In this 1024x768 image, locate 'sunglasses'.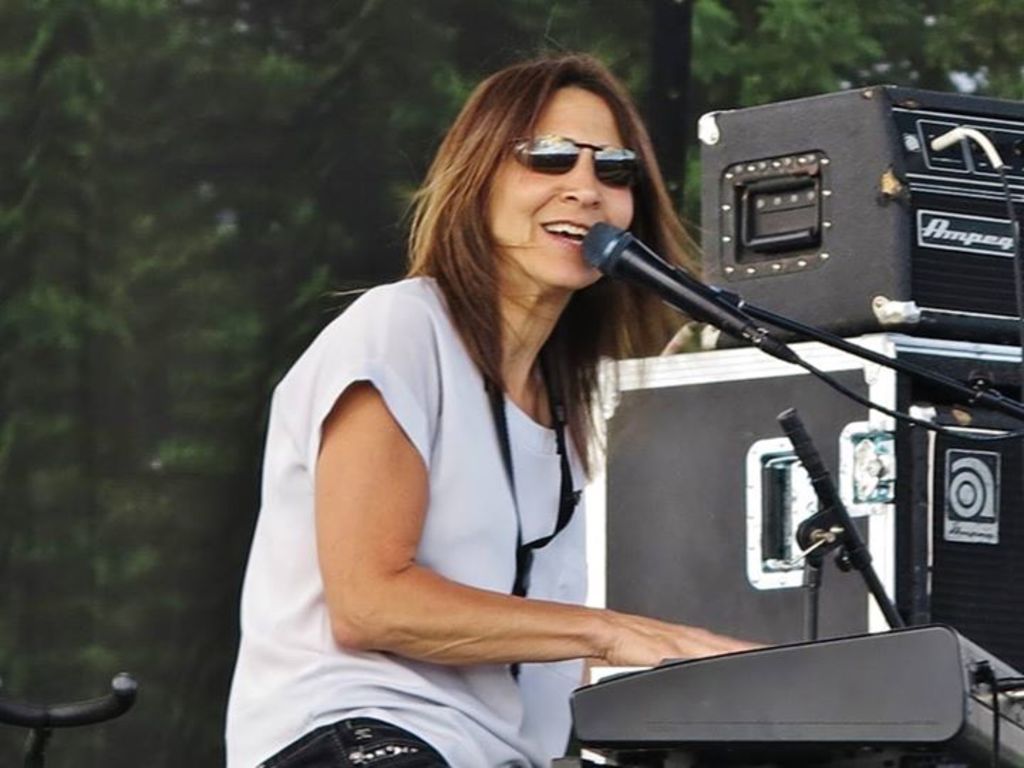
Bounding box: select_region(508, 131, 646, 191).
